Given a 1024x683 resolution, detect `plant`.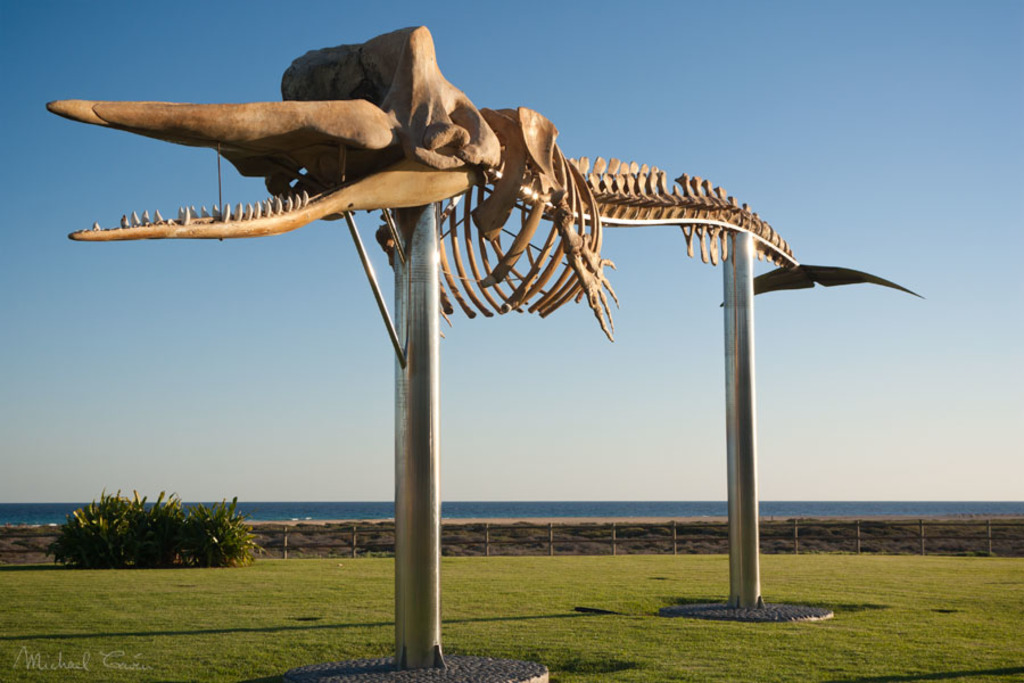
(left=39, top=486, right=264, bottom=573).
